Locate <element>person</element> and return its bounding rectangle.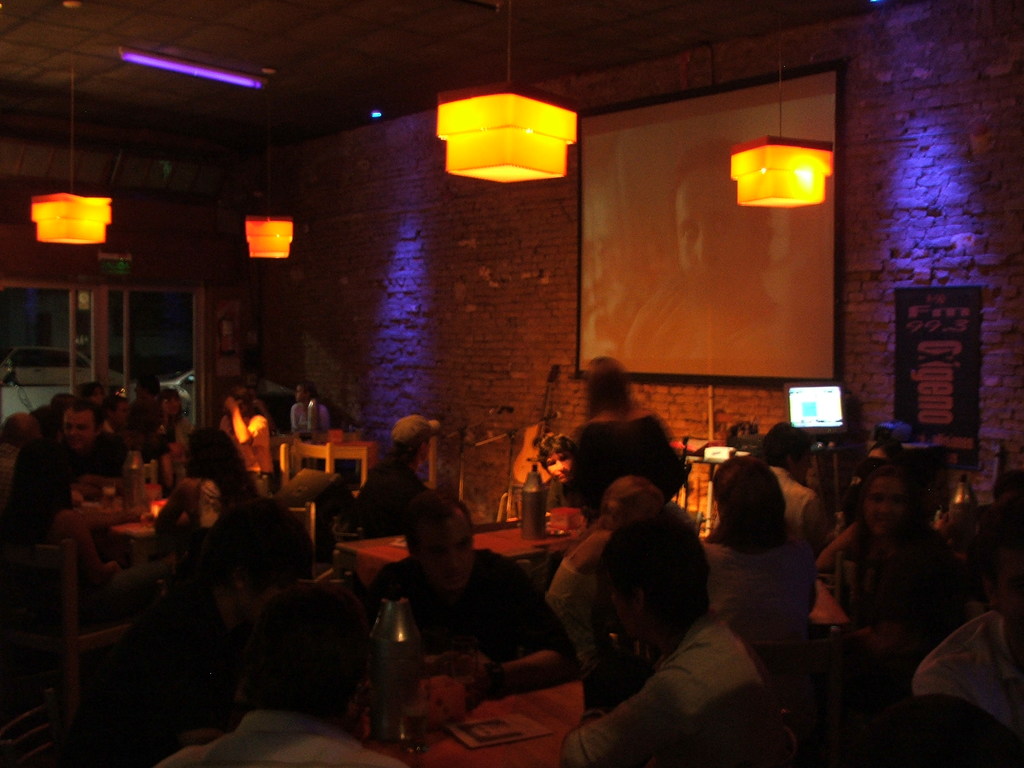
left=131, top=376, right=161, bottom=437.
